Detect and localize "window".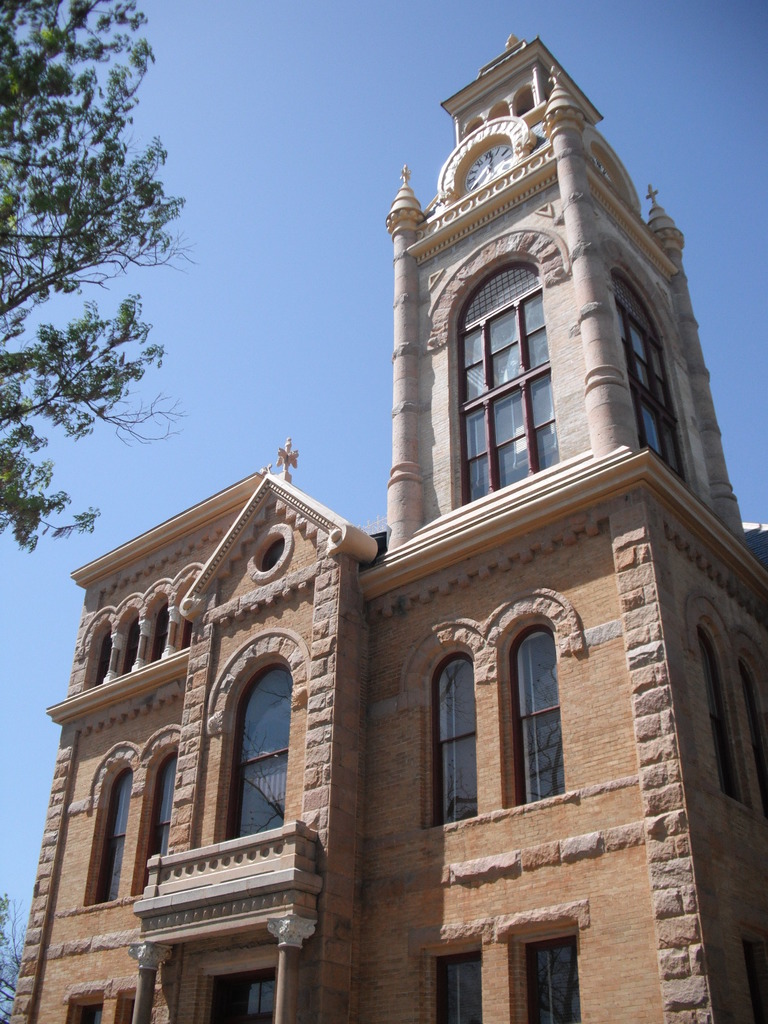
Localized at {"x1": 96, "y1": 762, "x2": 131, "y2": 902}.
